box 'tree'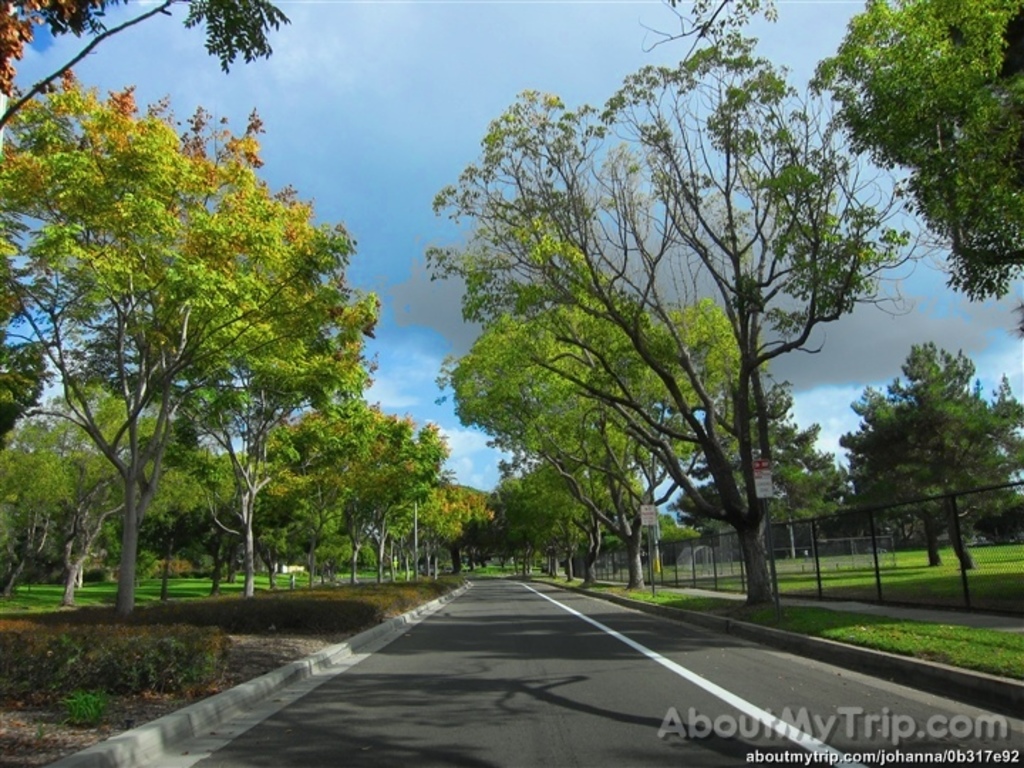
[x1=808, y1=0, x2=1023, y2=302]
